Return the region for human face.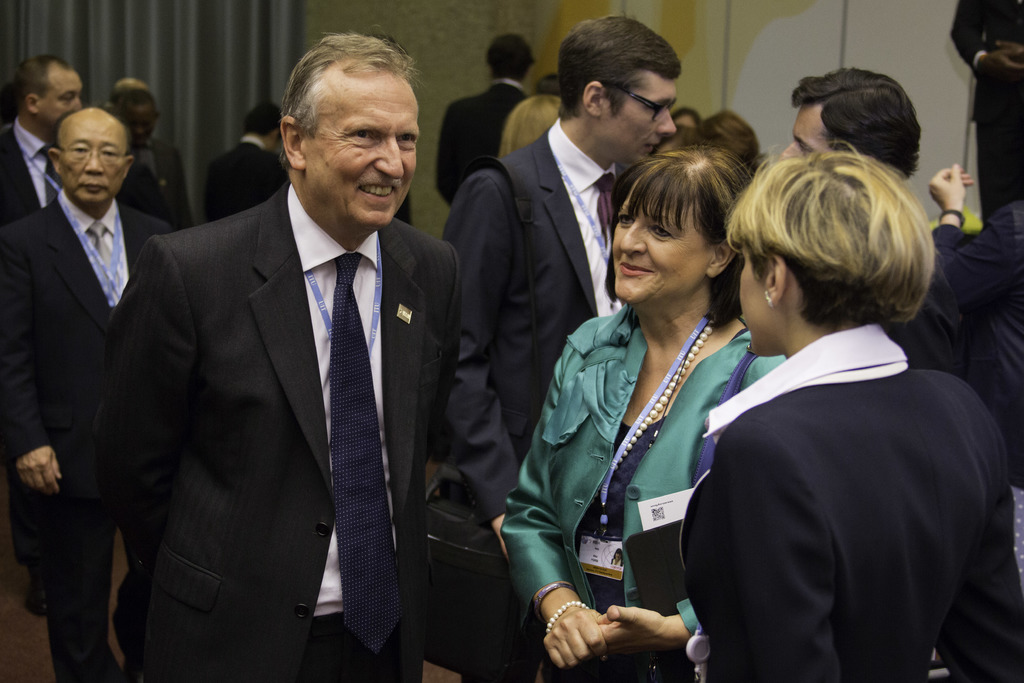
region(739, 247, 767, 358).
